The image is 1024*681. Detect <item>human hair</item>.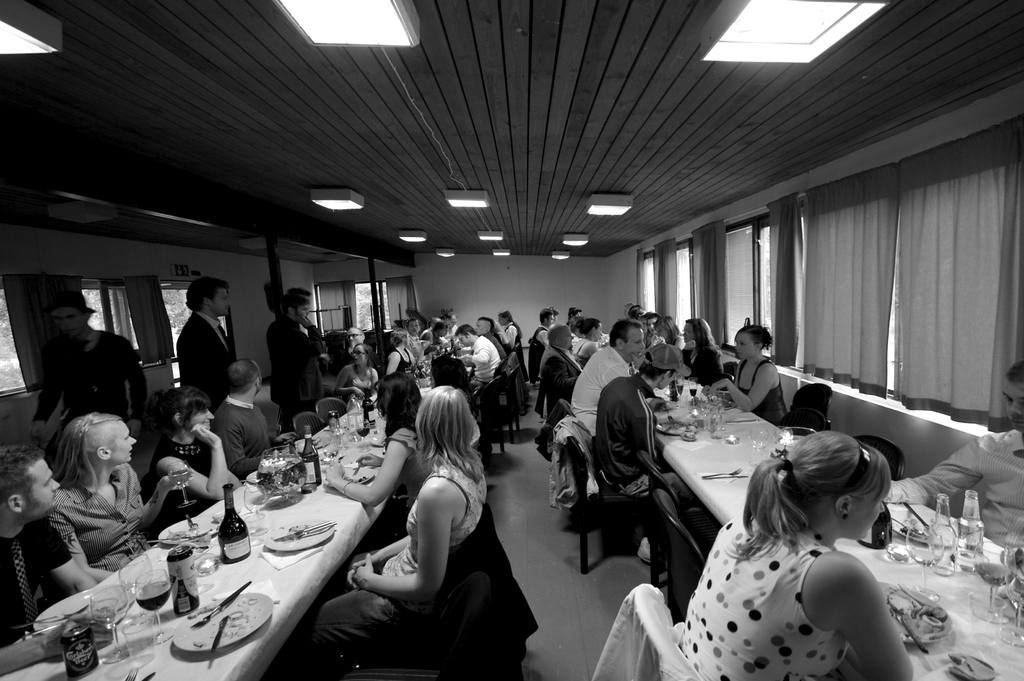
Detection: [x1=479, y1=316, x2=492, y2=332].
